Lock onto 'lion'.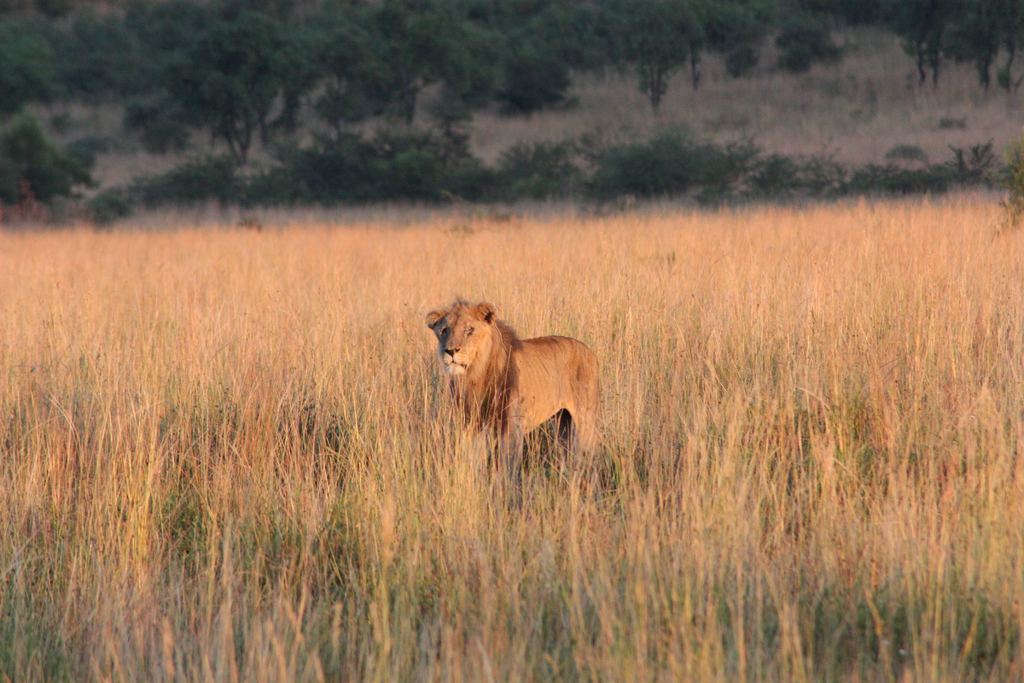
Locked: detection(424, 293, 602, 495).
